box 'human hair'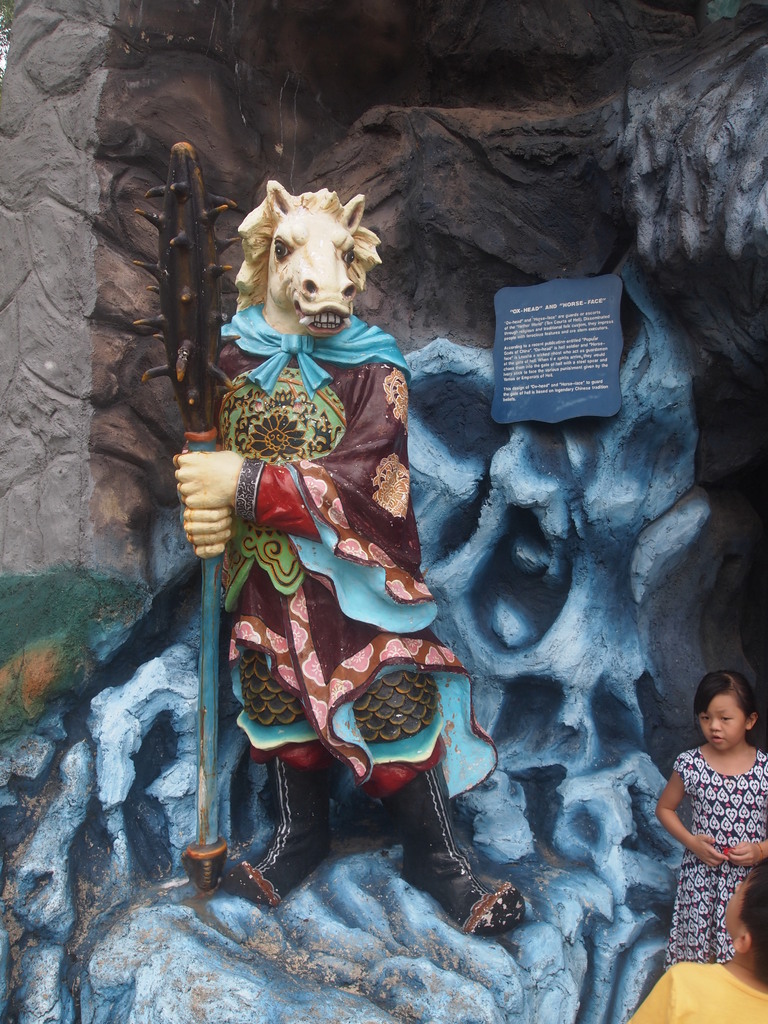
left=693, top=667, right=758, bottom=723
